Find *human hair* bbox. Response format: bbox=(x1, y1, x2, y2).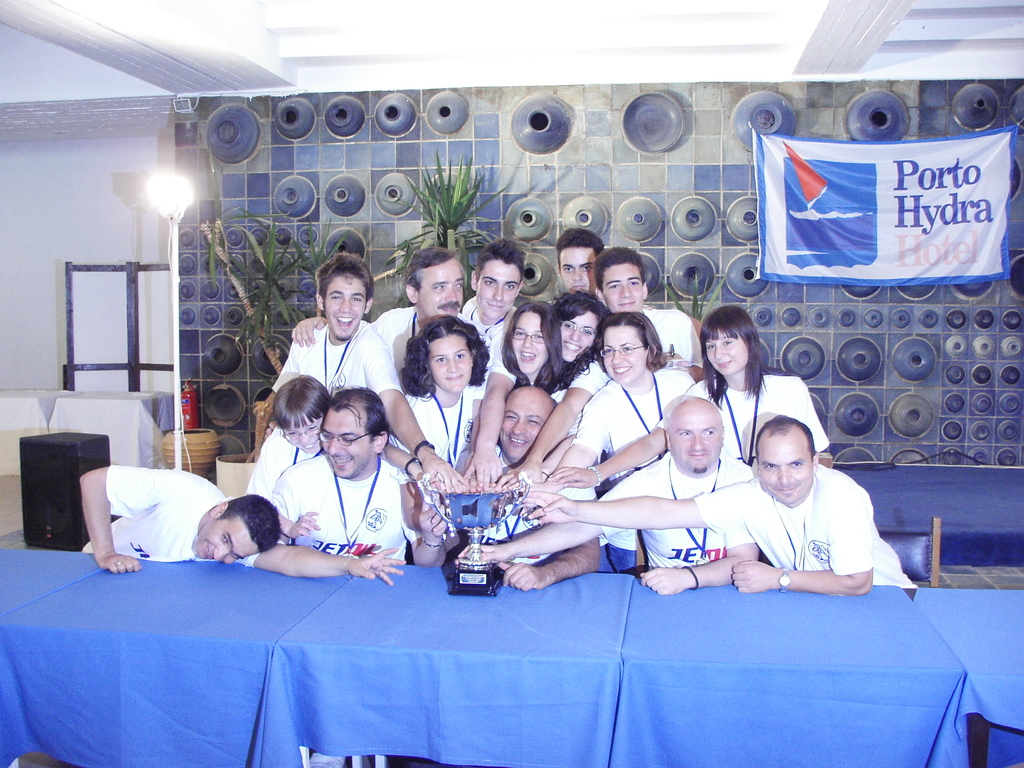
bbox=(703, 303, 764, 410).
